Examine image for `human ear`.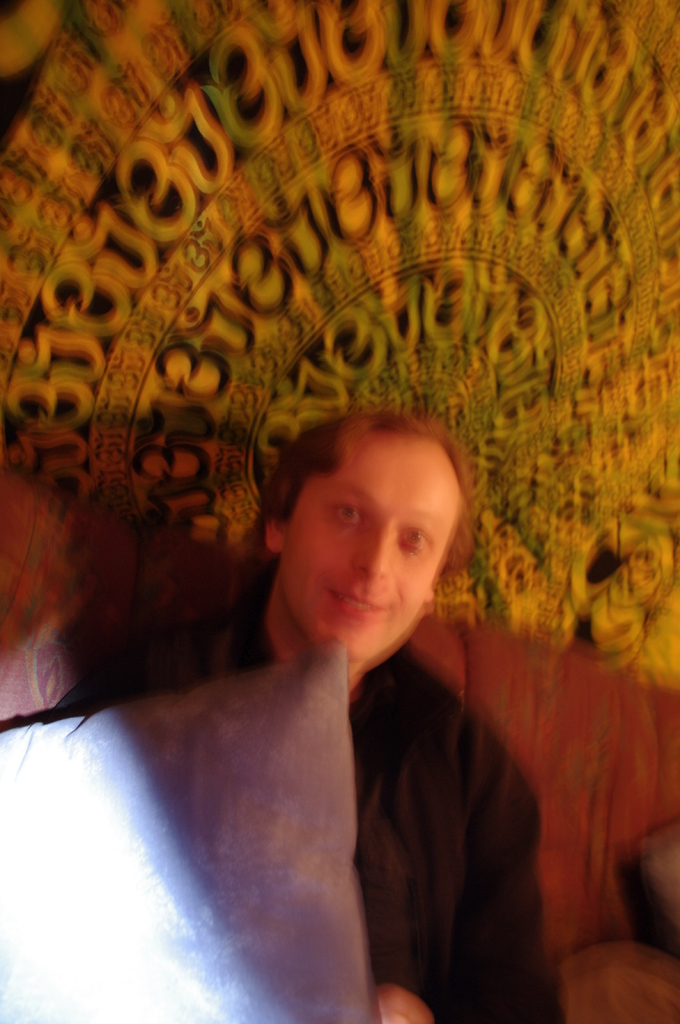
Examination result: detection(267, 518, 288, 555).
